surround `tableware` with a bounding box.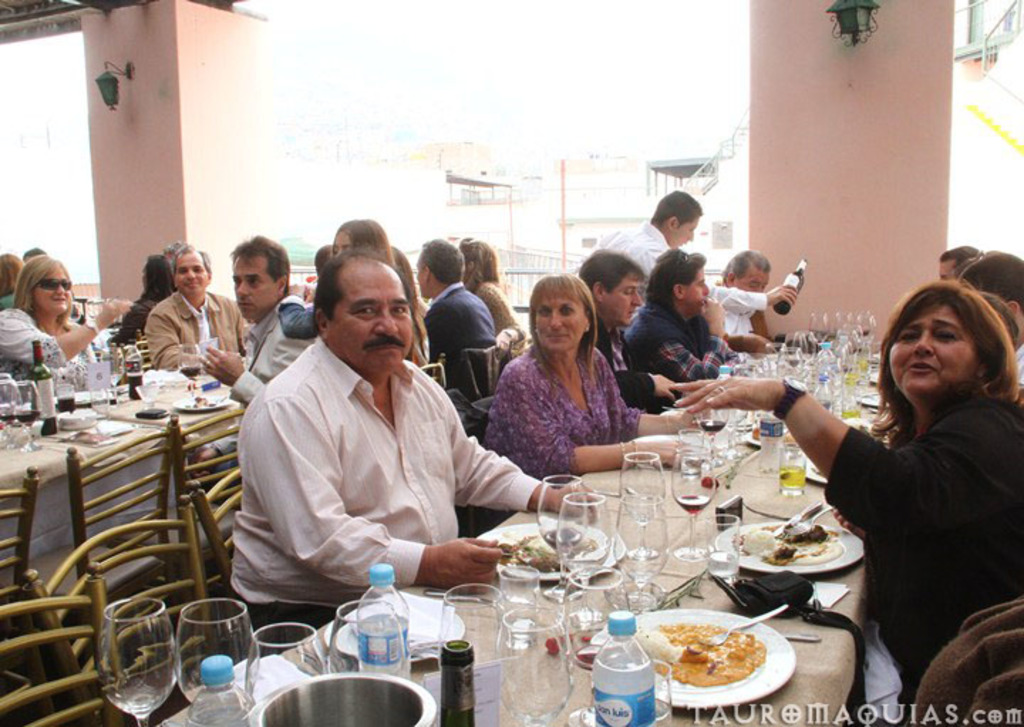
<bbox>539, 472, 585, 603</bbox>.
